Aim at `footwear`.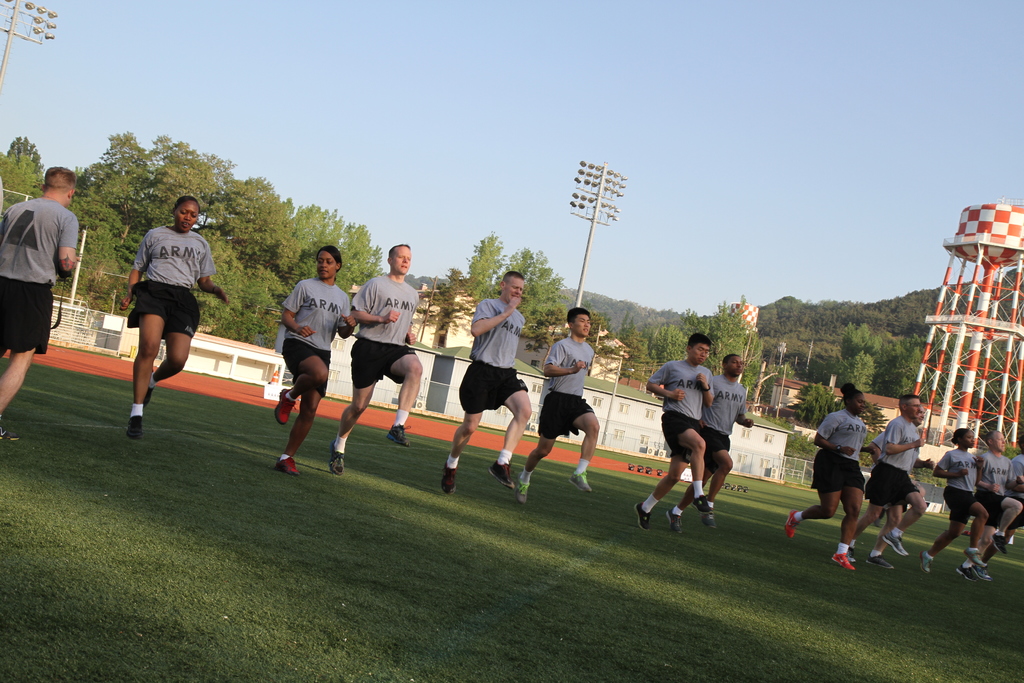
Aimed at [967,539,995,570].
